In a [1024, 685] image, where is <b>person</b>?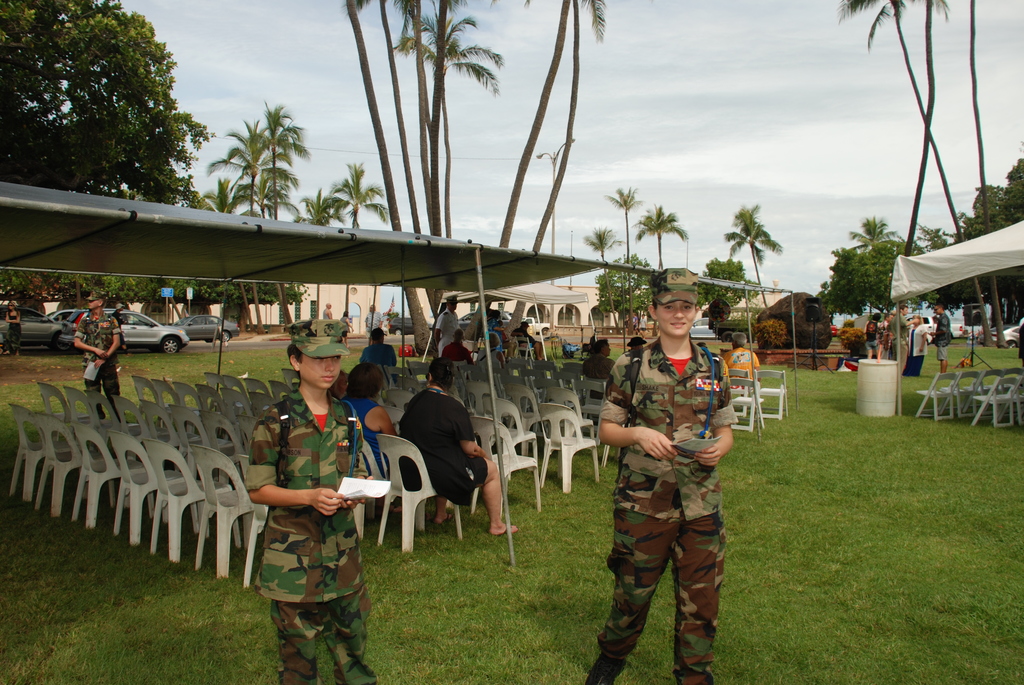
(x1=930, y1=307, x2=951, y2=368).
